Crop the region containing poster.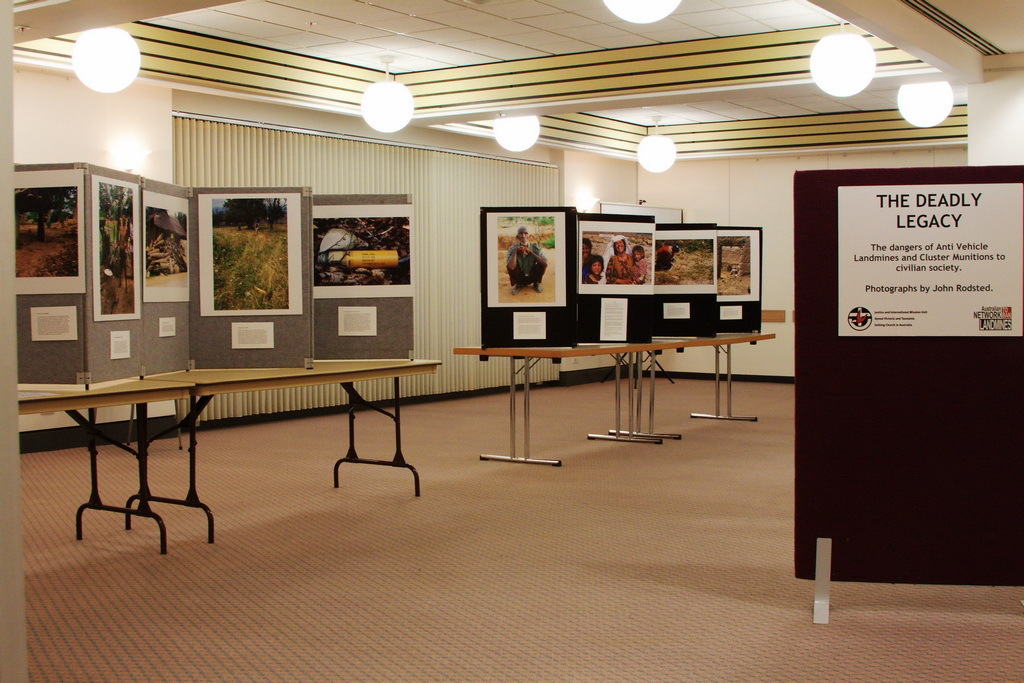
Crop region: region(144, 207, 191, 290).
